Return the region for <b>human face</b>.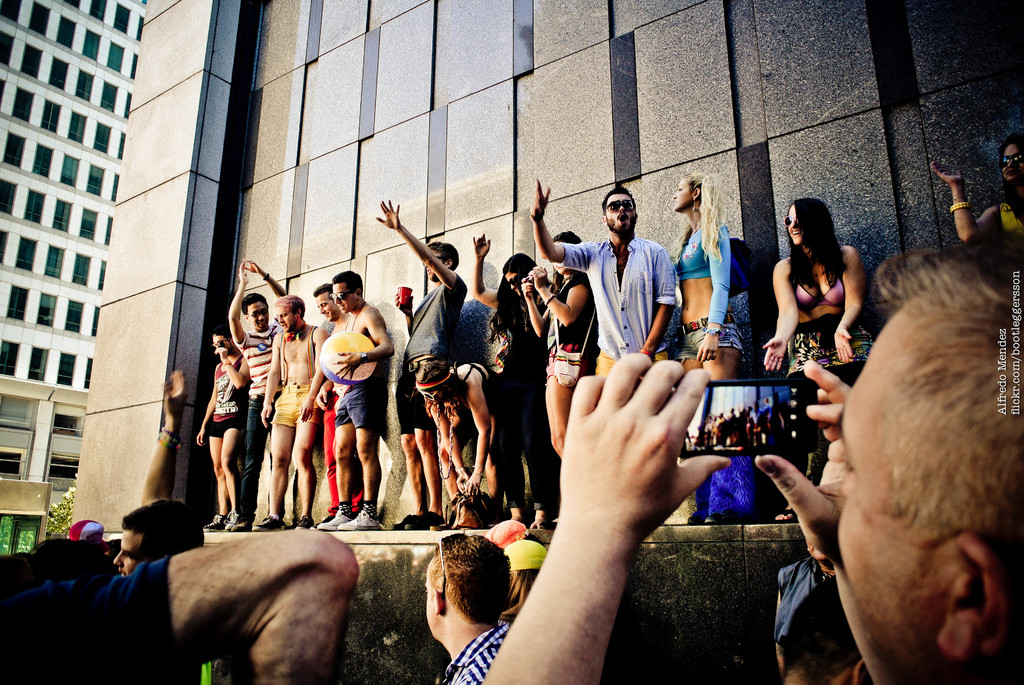
detection(332, 282, 353, 317).
